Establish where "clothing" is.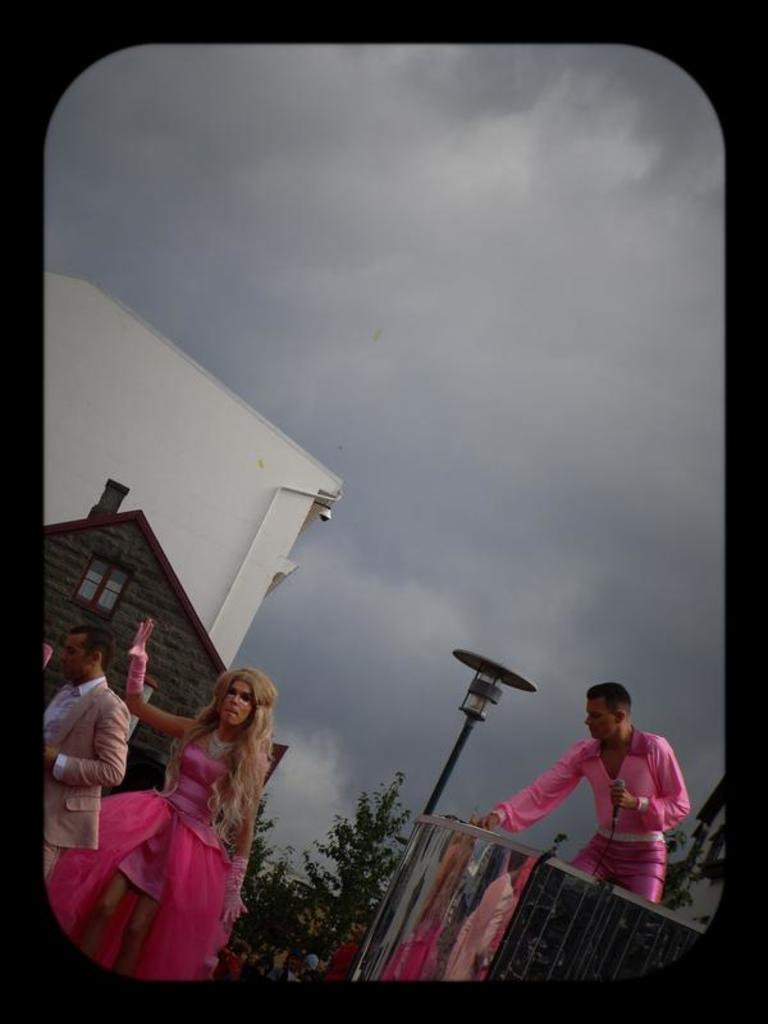
Established at [499,732,691,905].
